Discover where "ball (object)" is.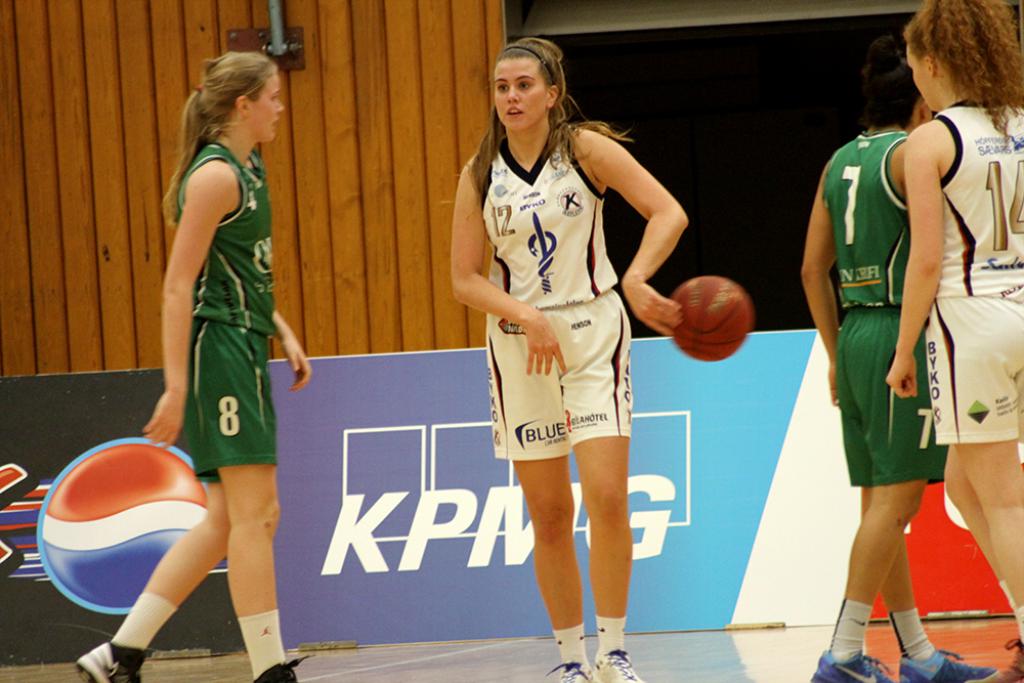
Discovered at (x1=669, y1=274, x2=753, y2=361).
